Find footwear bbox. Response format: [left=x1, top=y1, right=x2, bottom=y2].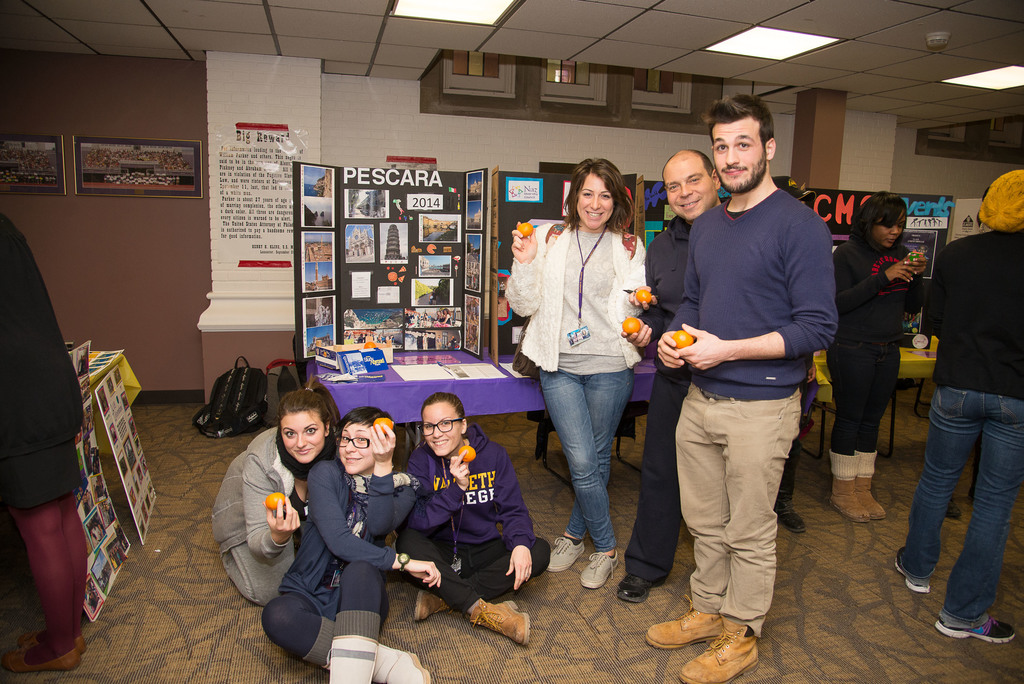
[left=327, top=648, right=431, bottom=683].
